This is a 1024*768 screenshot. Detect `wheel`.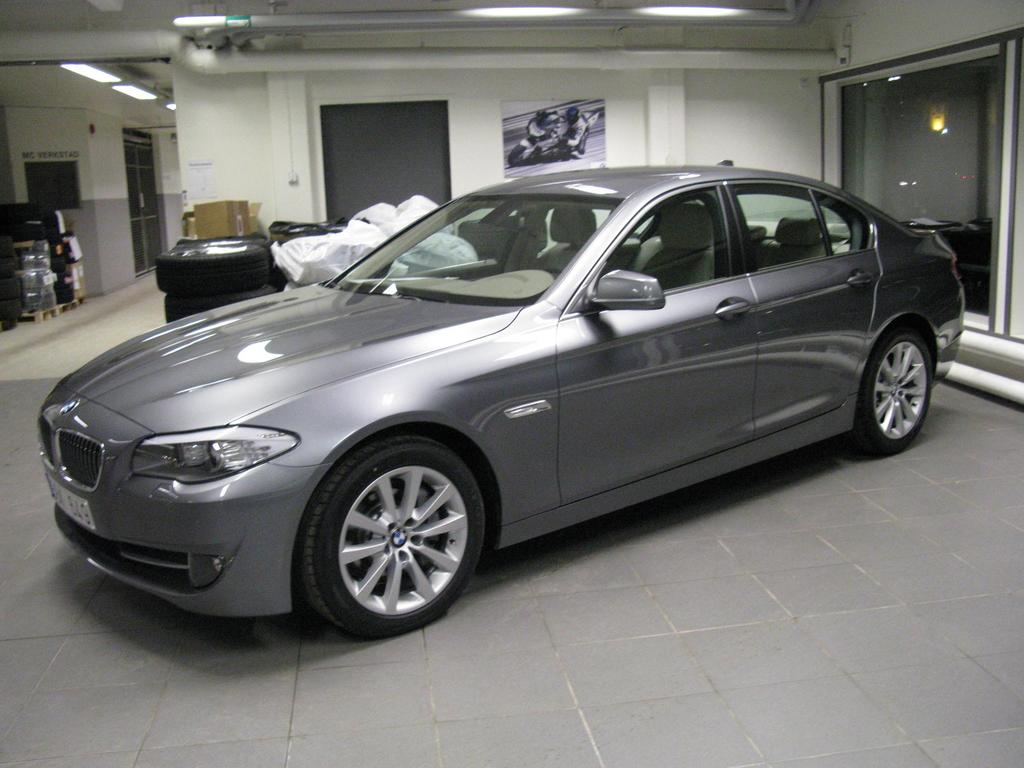
bbox=(509, 143, 535, 167).
